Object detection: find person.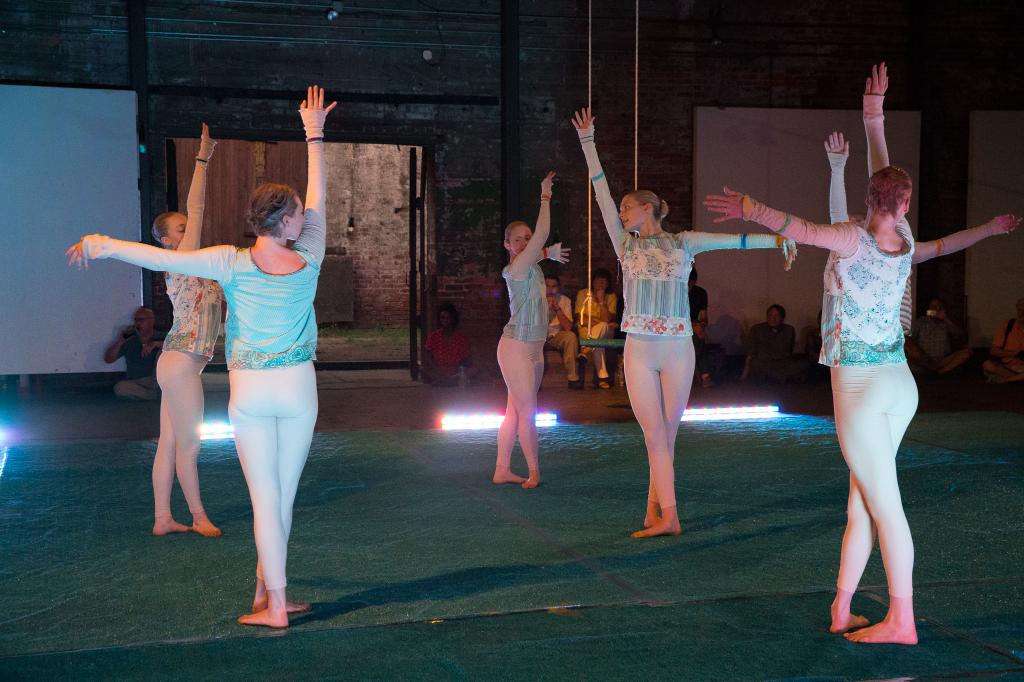
pyautogui.locateOnScreen(101, 297, 175, 399).
